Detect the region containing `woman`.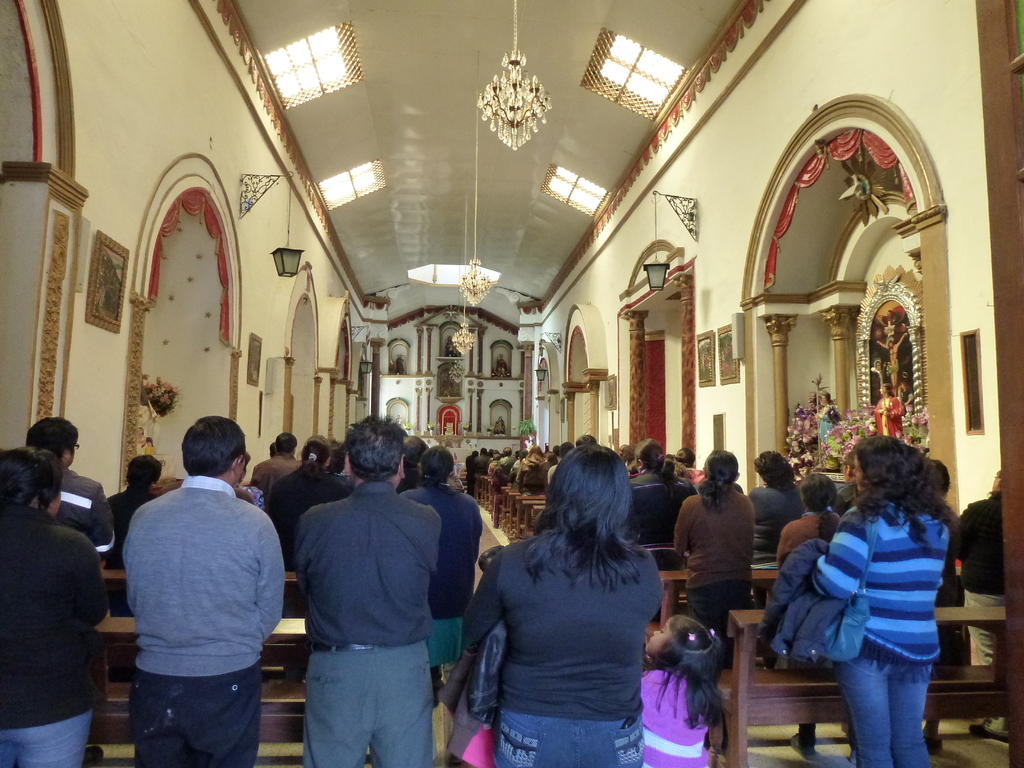
x1=676 y1=450 x2=755 y2=659.
